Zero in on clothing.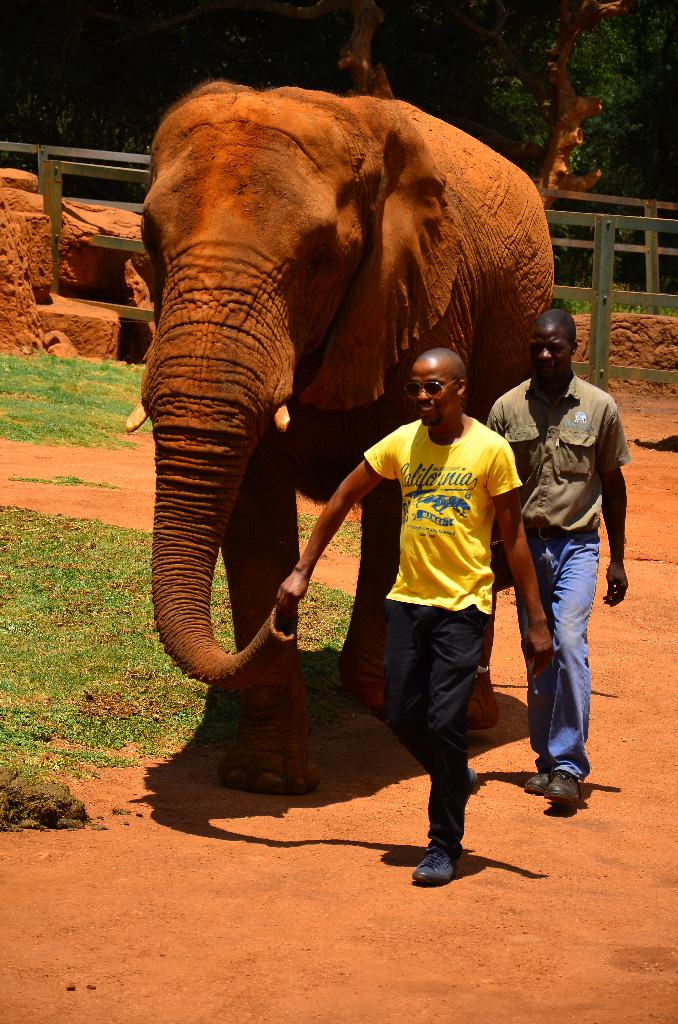
Zeroed in: left=358, top=418, right=521, bottom=857.
